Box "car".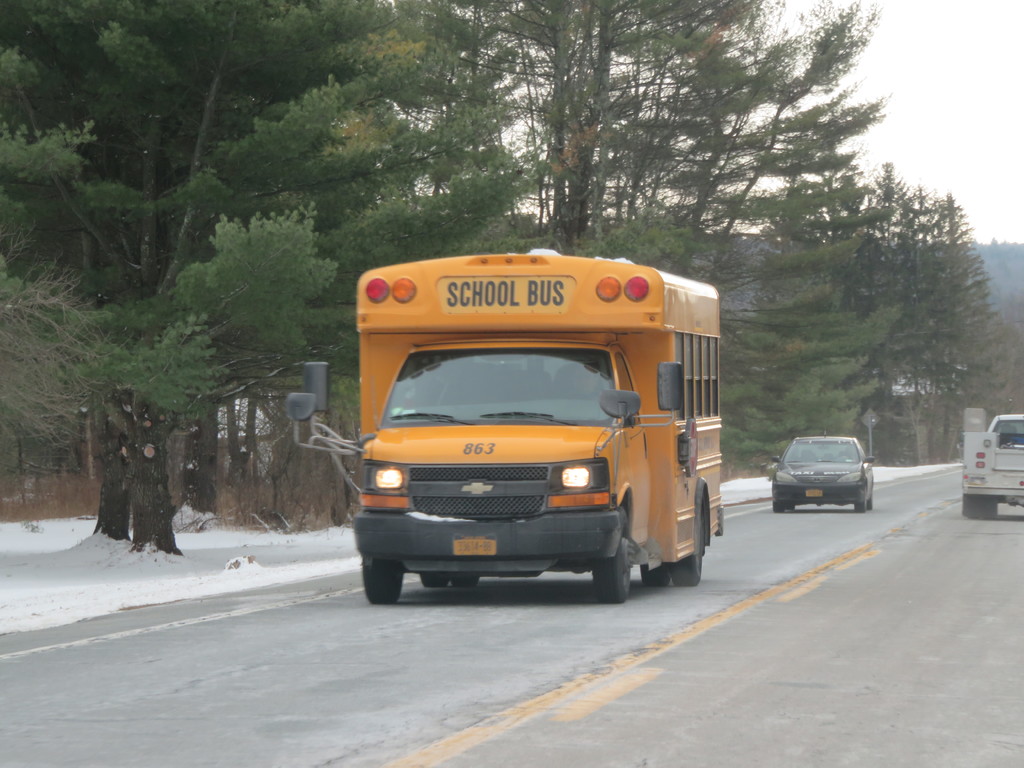
776,435,878,518.
